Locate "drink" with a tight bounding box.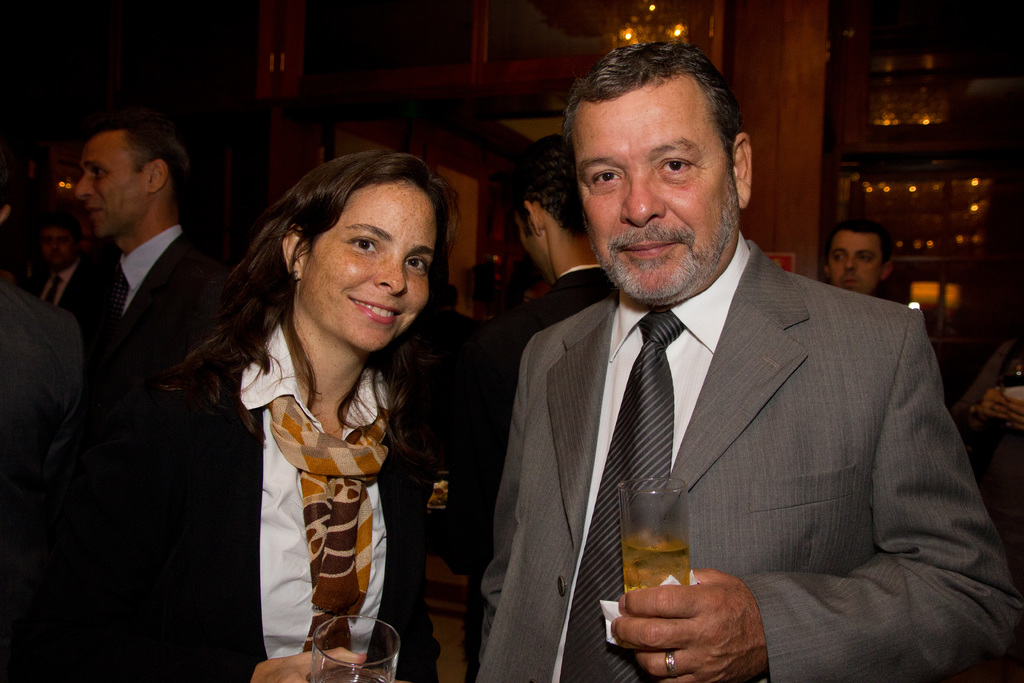
select_region(628, 507, 700, 618).
